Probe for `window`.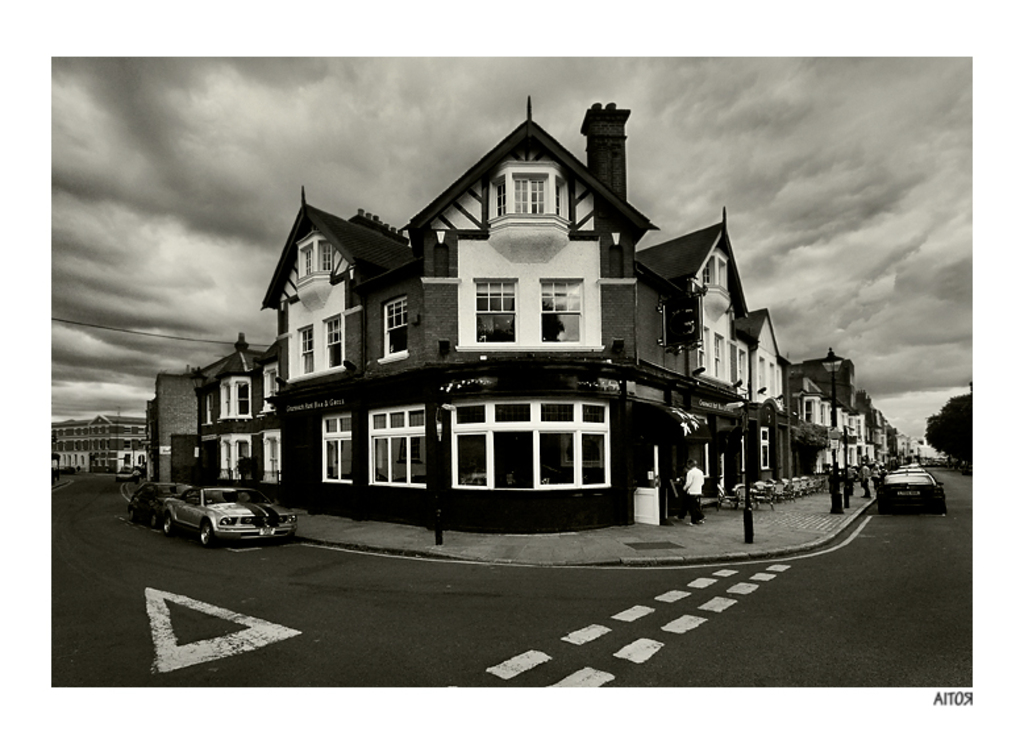
Probe result: BBox(512, 176, 544, 217).
